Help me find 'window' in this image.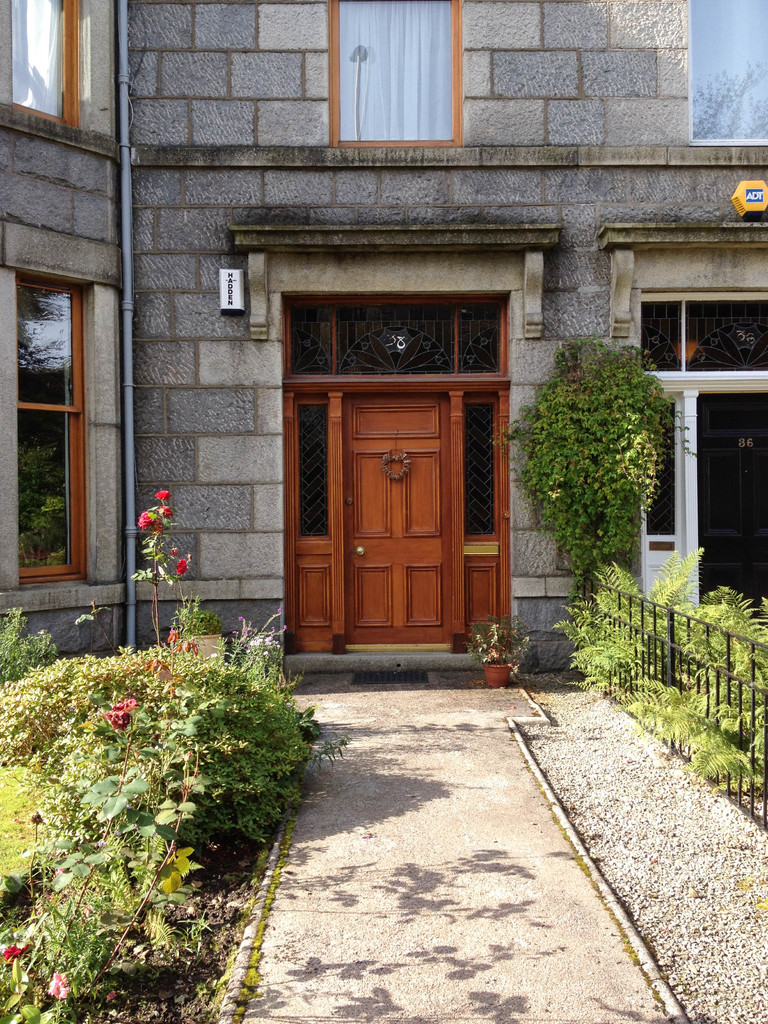
Found it: bbox=[0, 278, 98, 586].
